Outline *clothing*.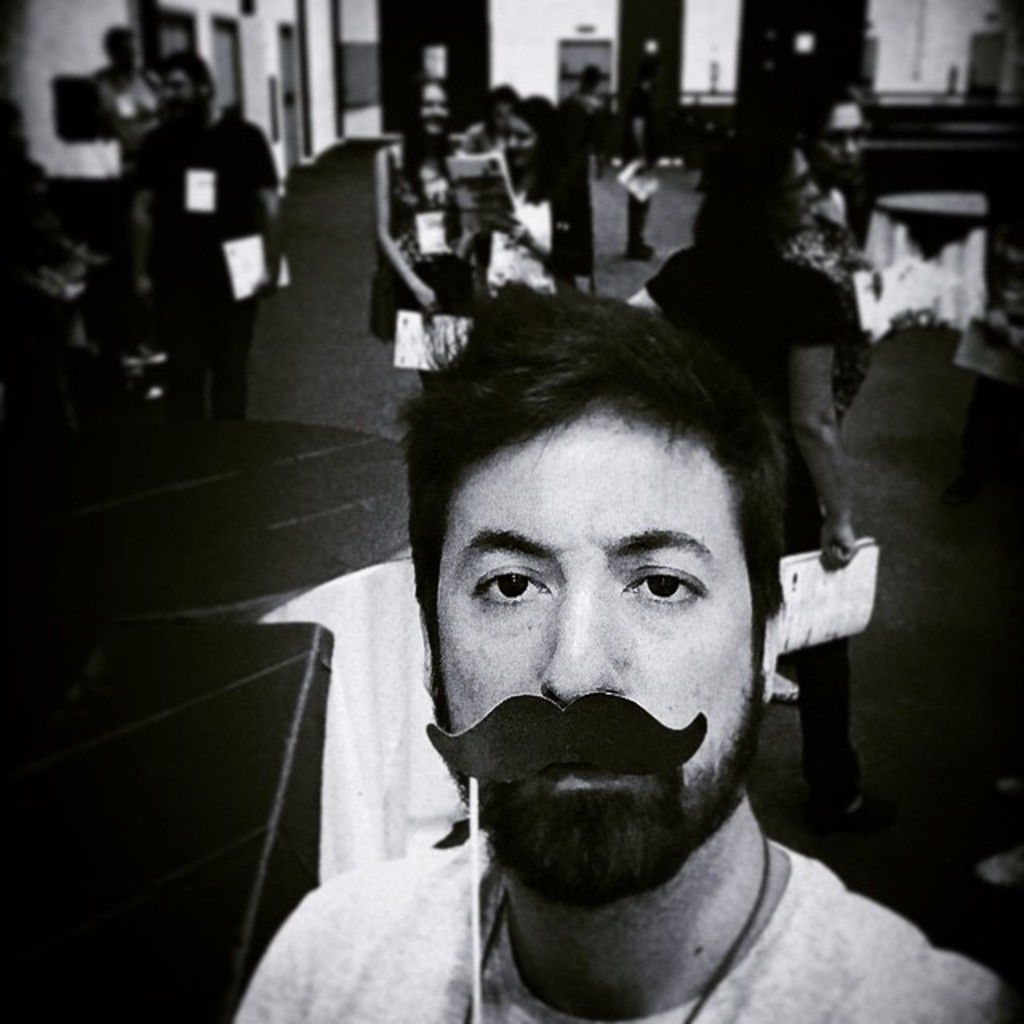
Outline: [left=230, top=782, right=1022, bottom=1019].
